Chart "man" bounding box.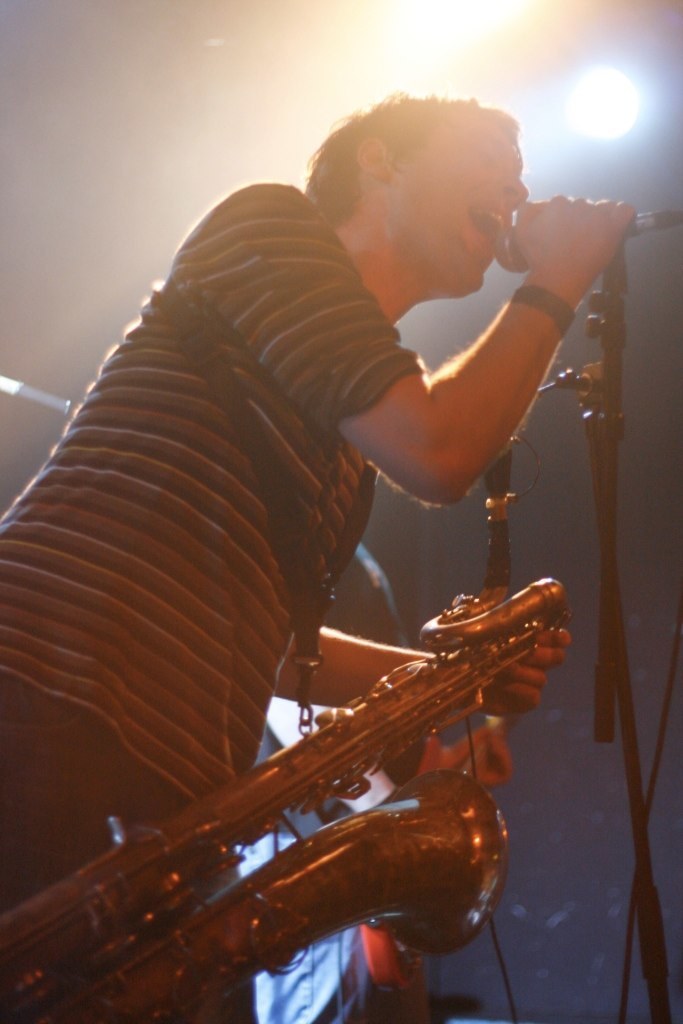
Charted: l=39, t=94, r=612, b=916.
